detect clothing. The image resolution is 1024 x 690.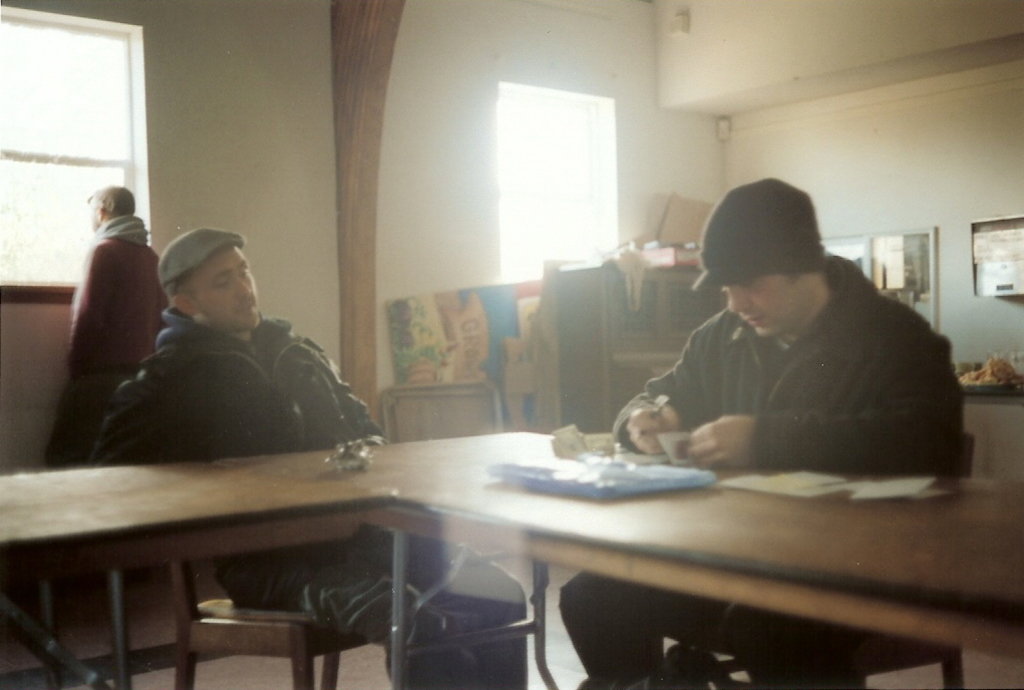
91/317/532/689.
